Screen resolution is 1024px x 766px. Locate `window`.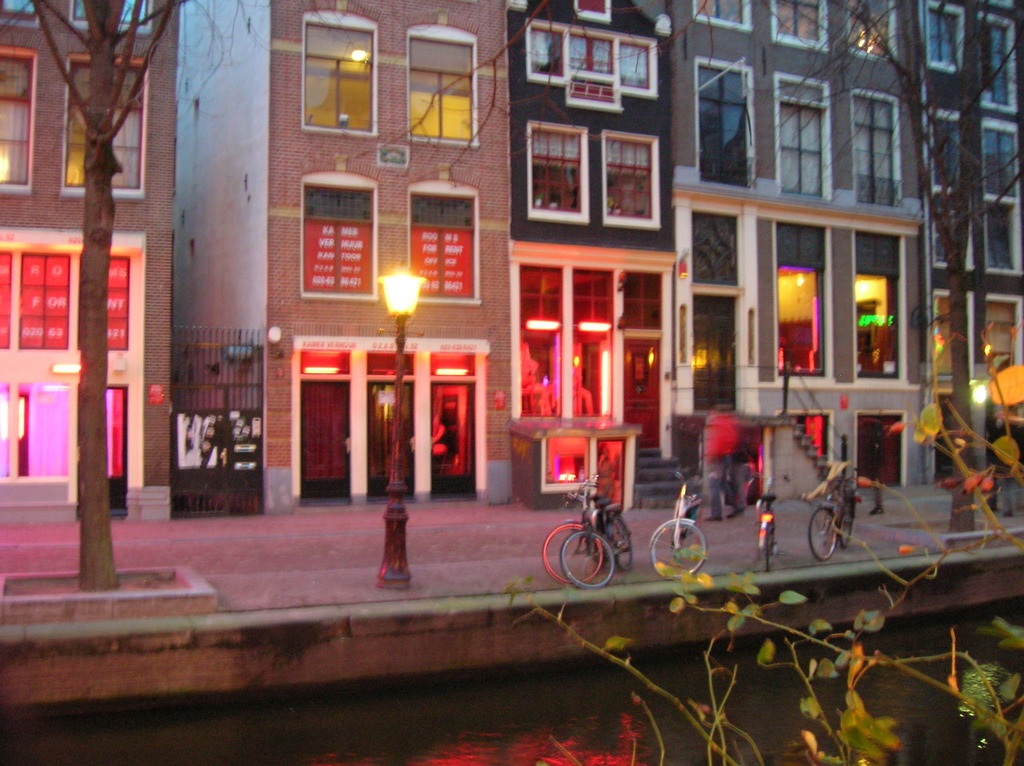
bbox=(694, 0, 750, 29).
